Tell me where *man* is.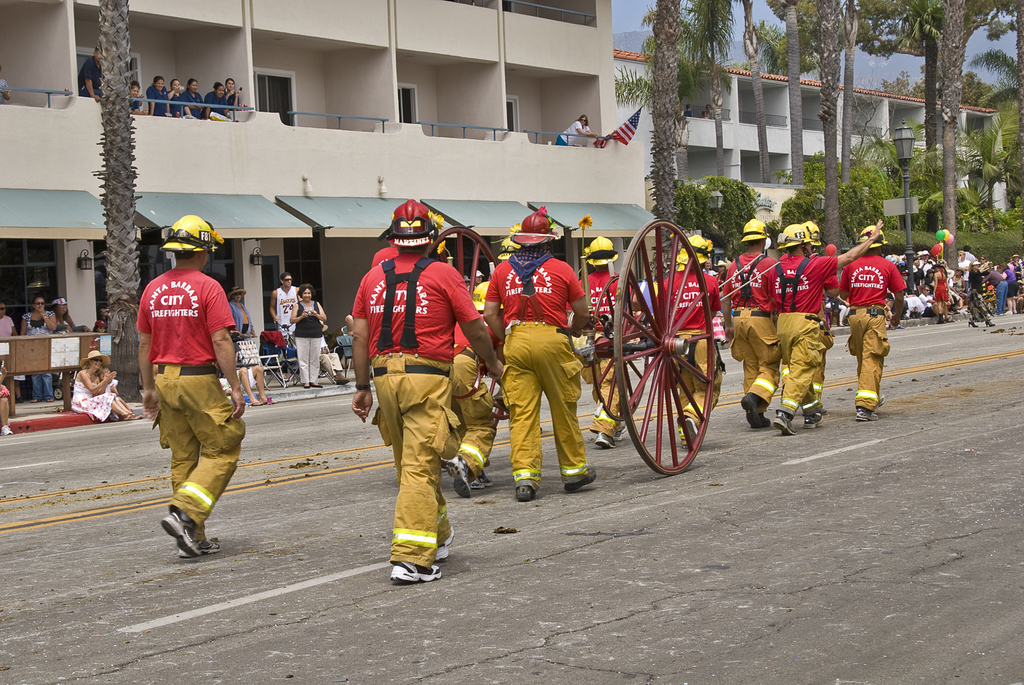
*man* is at bbox=[266, 270, 298, 338].
